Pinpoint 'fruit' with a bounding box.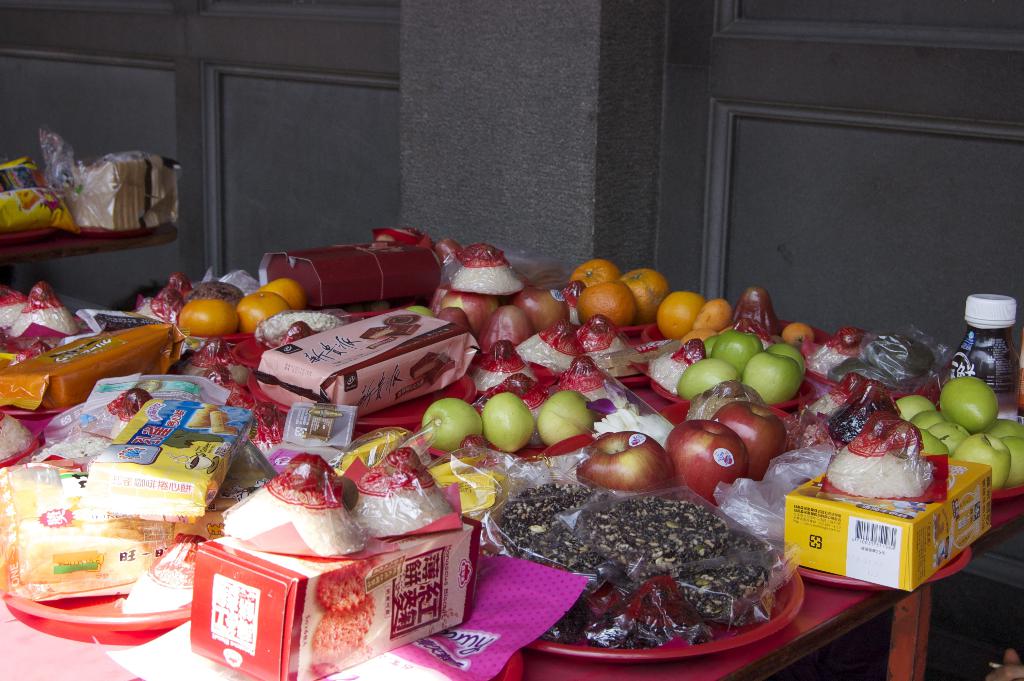
(x1=477, y1=305, x2=536, y2=349).
